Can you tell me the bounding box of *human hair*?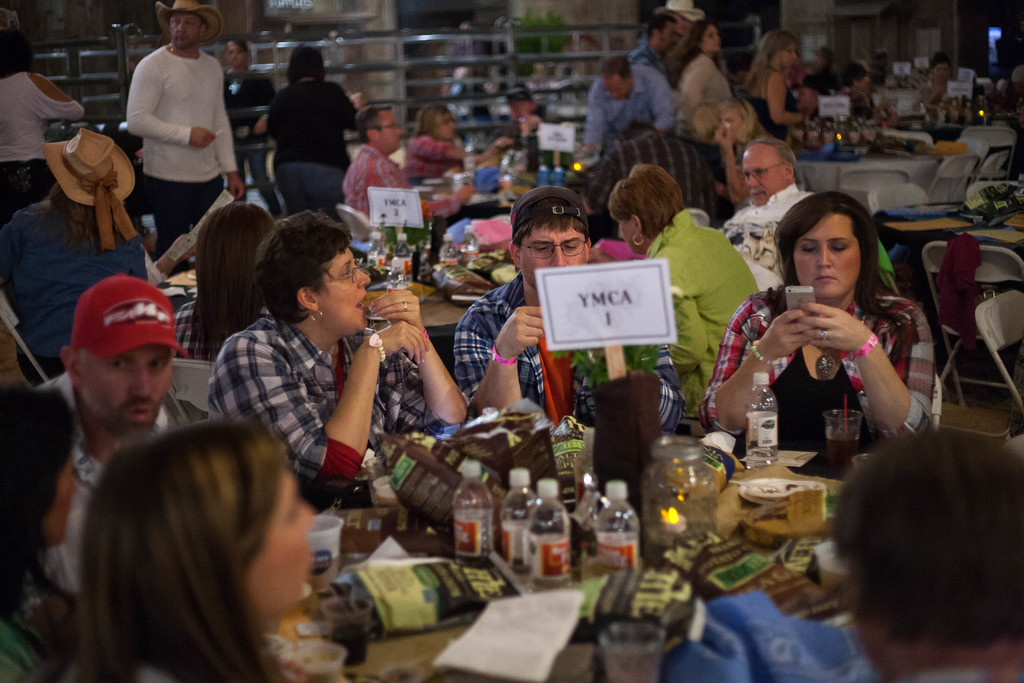
{"left": 409, "top": 104, "right": 451, "bottom": 133}.
